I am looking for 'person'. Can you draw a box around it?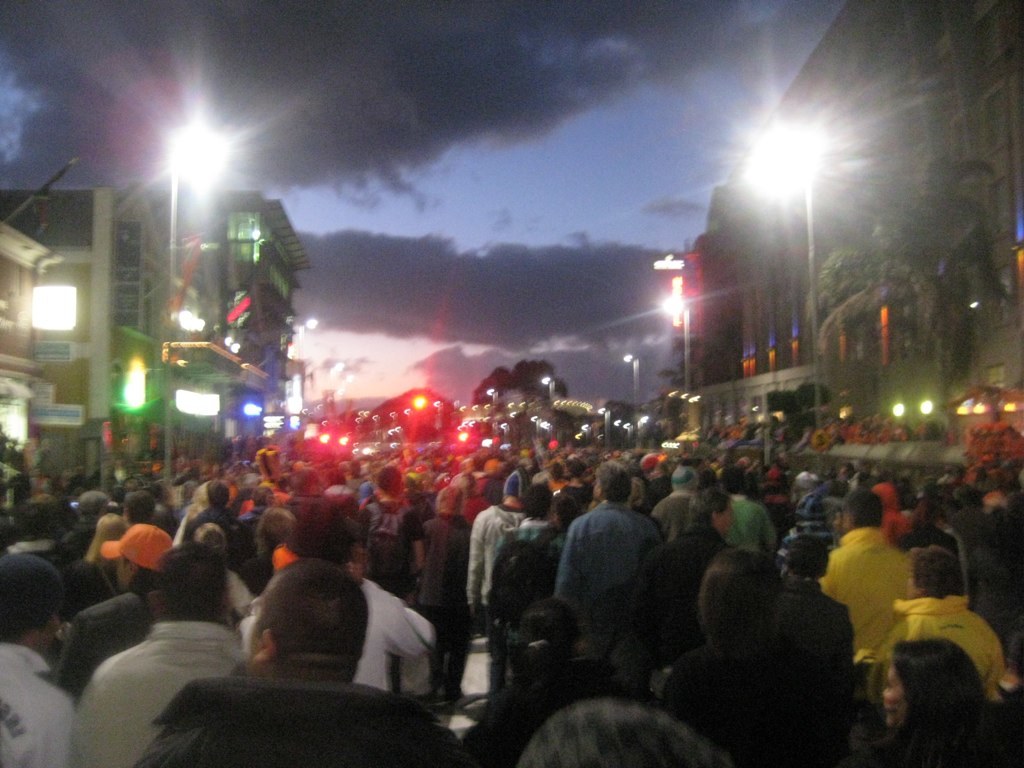
Sure, the bounding box is (0,550,80,767).
